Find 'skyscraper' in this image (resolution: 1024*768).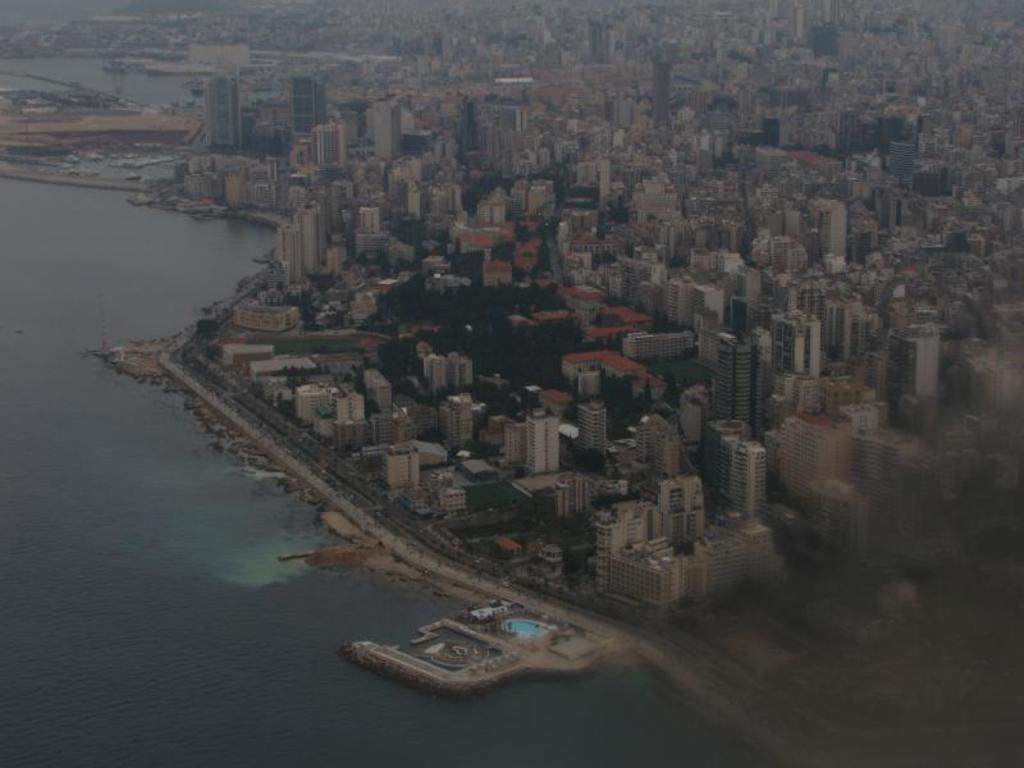
704:416:754:502.
